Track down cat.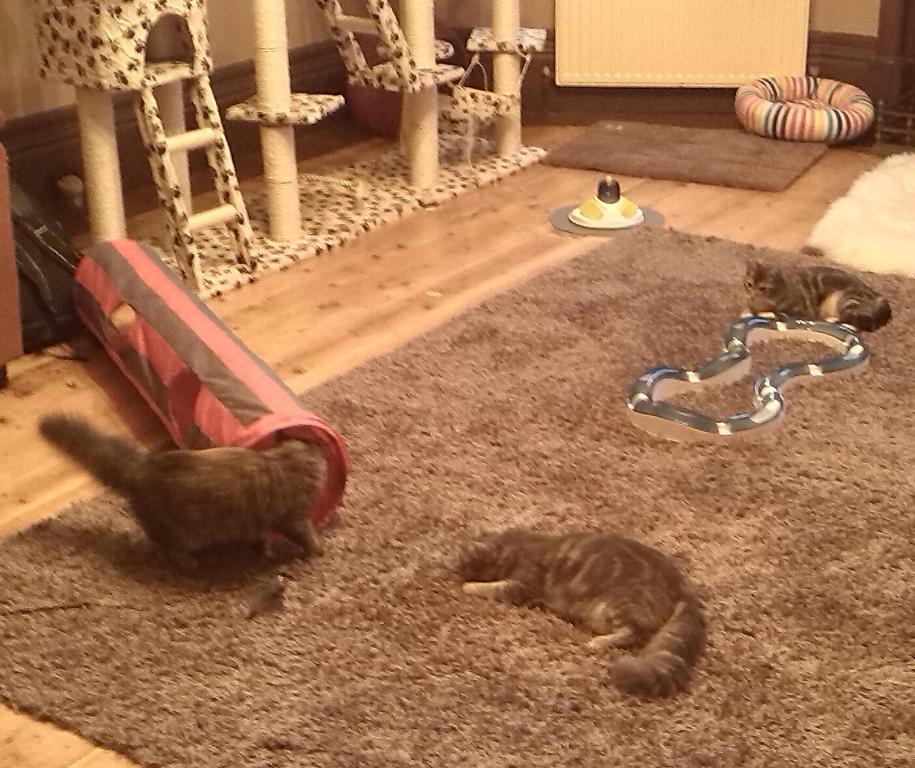
Tracked to (x1=458, y1=526, x2=710, y2=700).
